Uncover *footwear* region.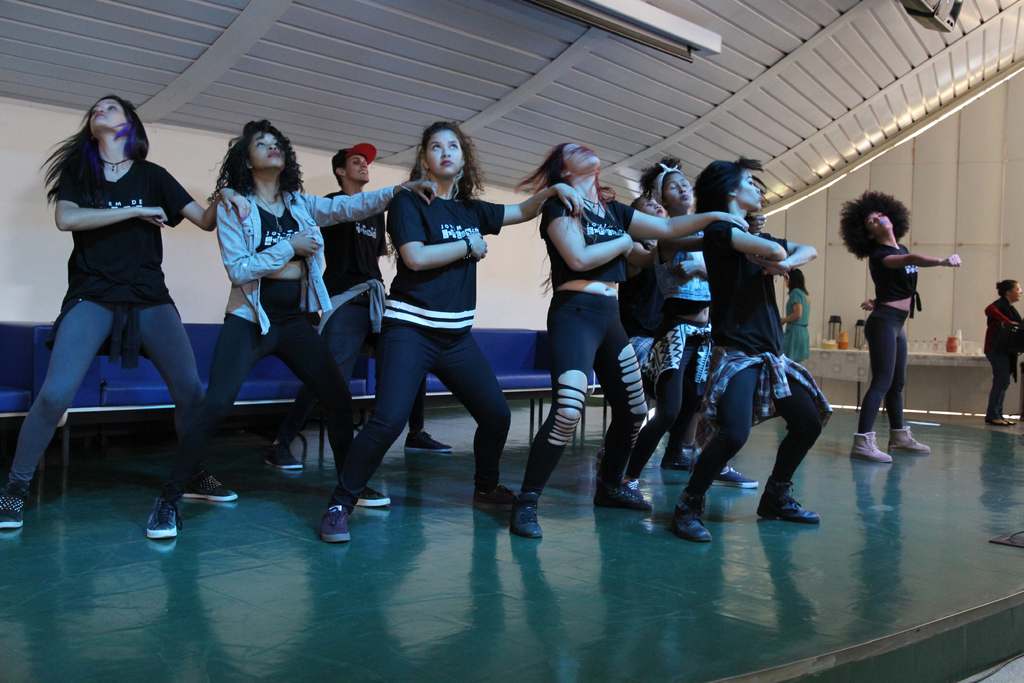
Uncovered: x1=147, y1=488, x2=180, y2=541.
